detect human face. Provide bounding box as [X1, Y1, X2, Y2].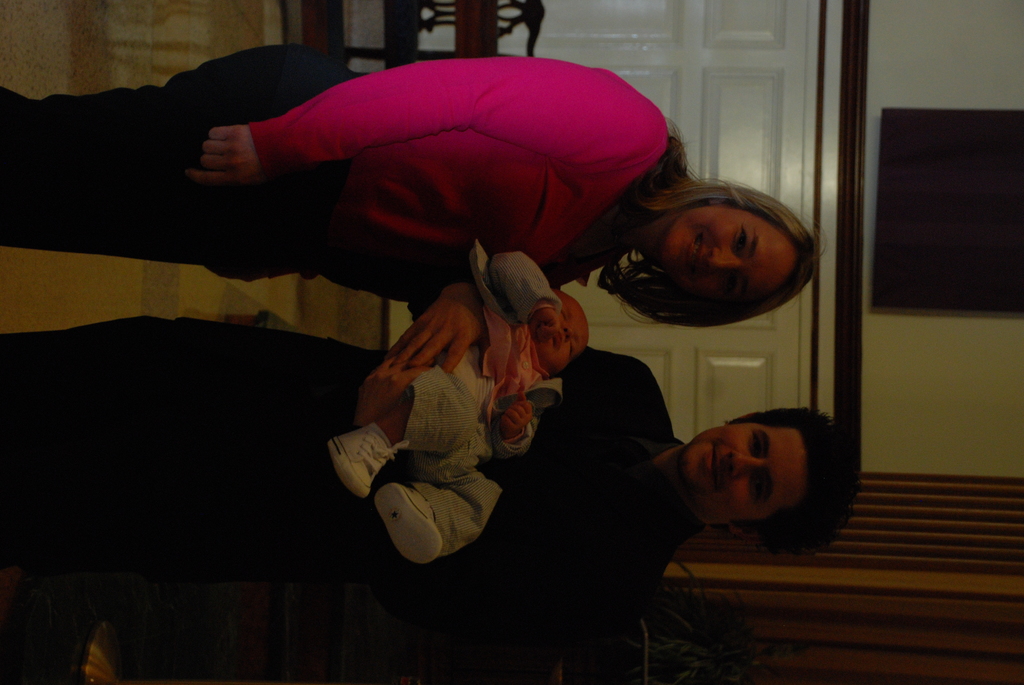
[688, 421, 803, 521].
